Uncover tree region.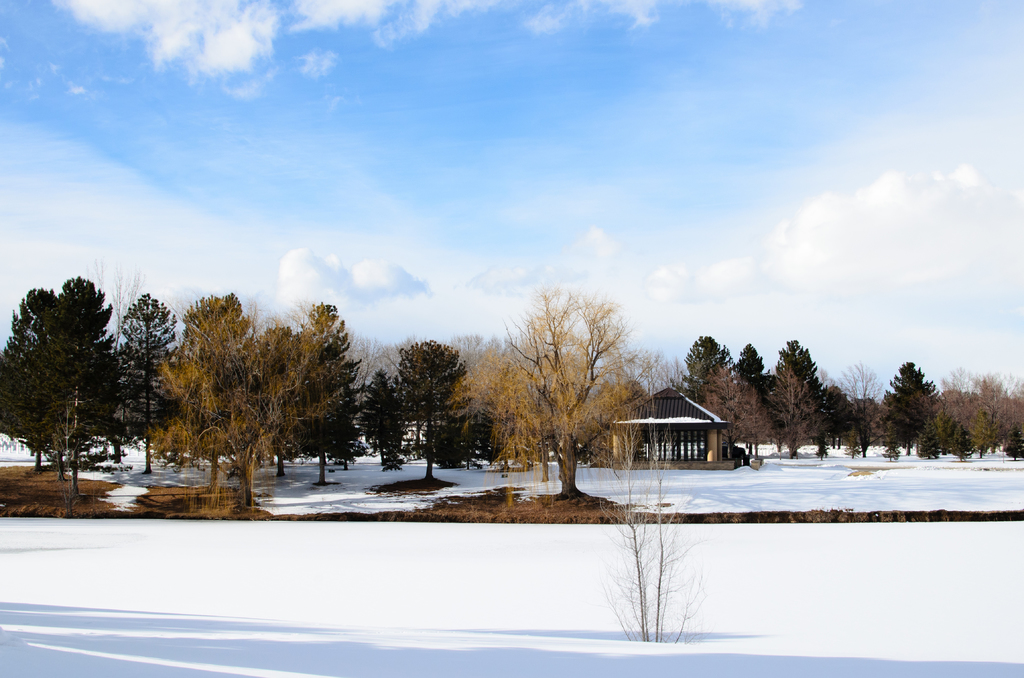
Uncovered: box(152, 286, 278, 512).
